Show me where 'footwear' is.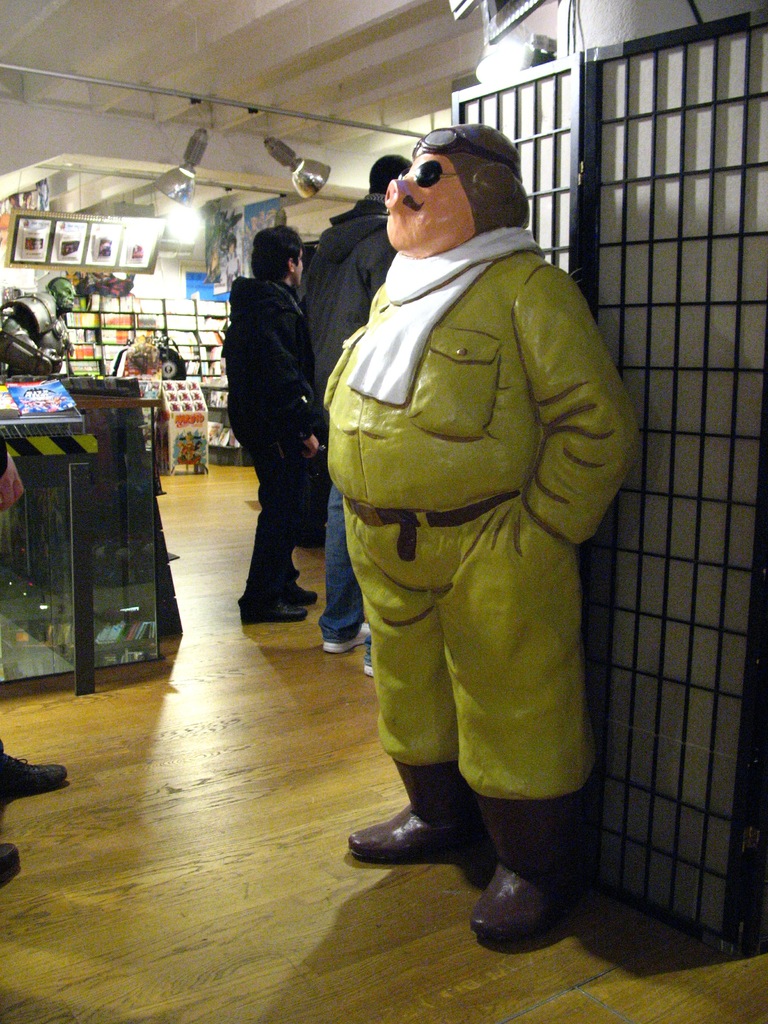
'footwear' is at bbox=[275, 580, 315, 612].
